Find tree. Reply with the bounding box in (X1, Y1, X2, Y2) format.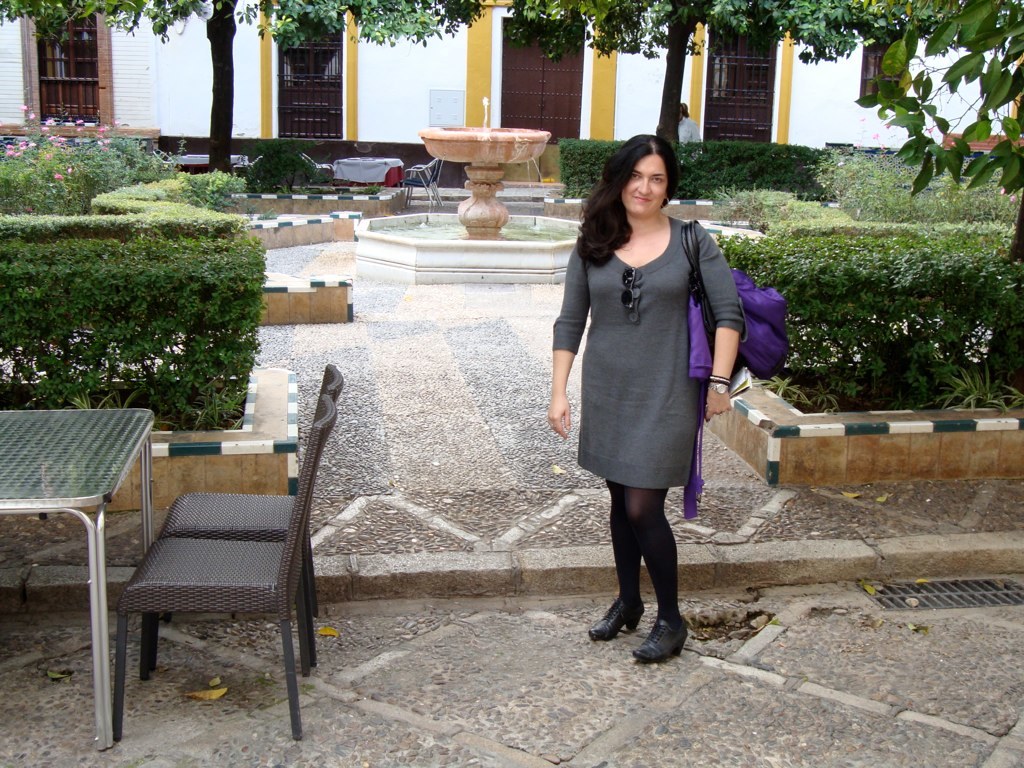
(514, 0, 938, 144).
